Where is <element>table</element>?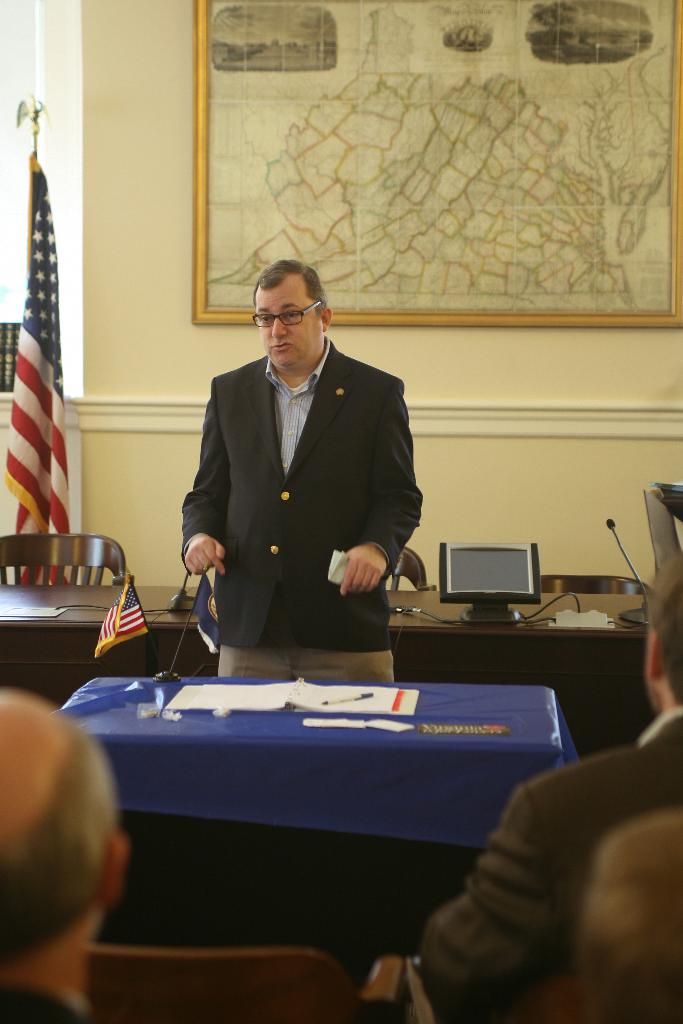
bbox=[0, 582, 647, 729].
